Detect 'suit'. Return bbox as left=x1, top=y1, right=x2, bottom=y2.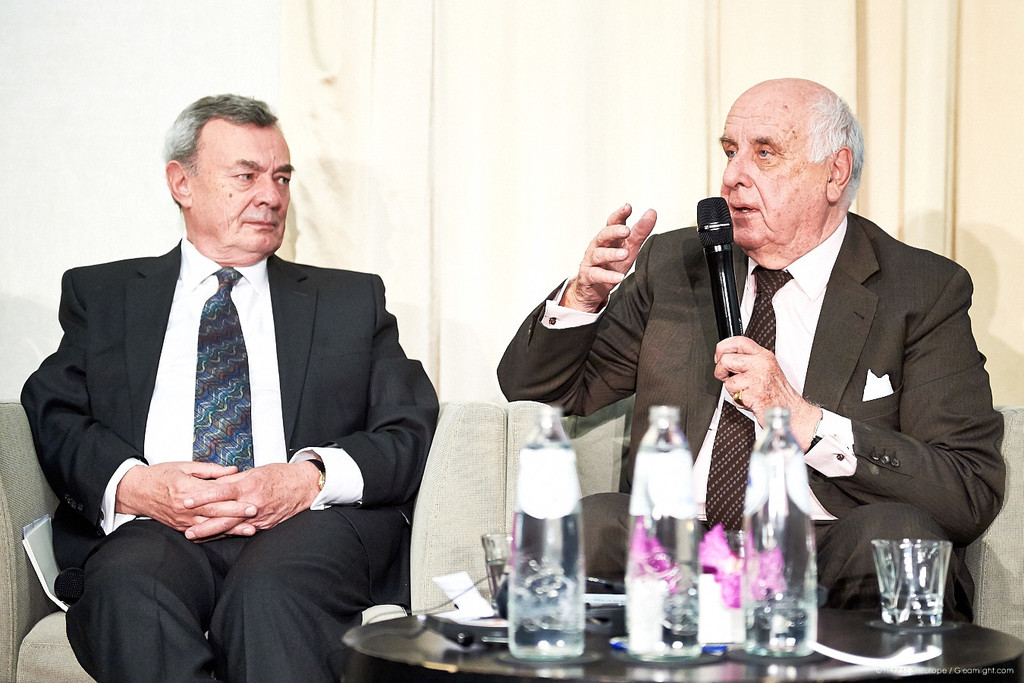
left=494, top=211, right=1009, bottom=625.
